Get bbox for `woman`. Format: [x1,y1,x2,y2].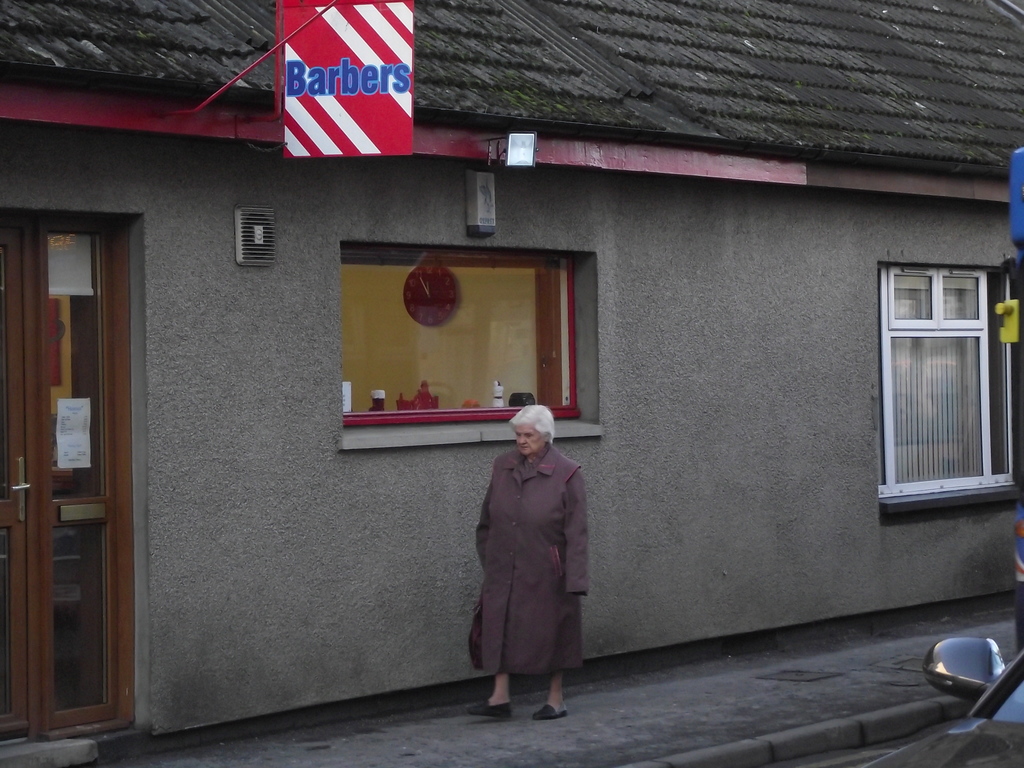
[470,410,591,723].
